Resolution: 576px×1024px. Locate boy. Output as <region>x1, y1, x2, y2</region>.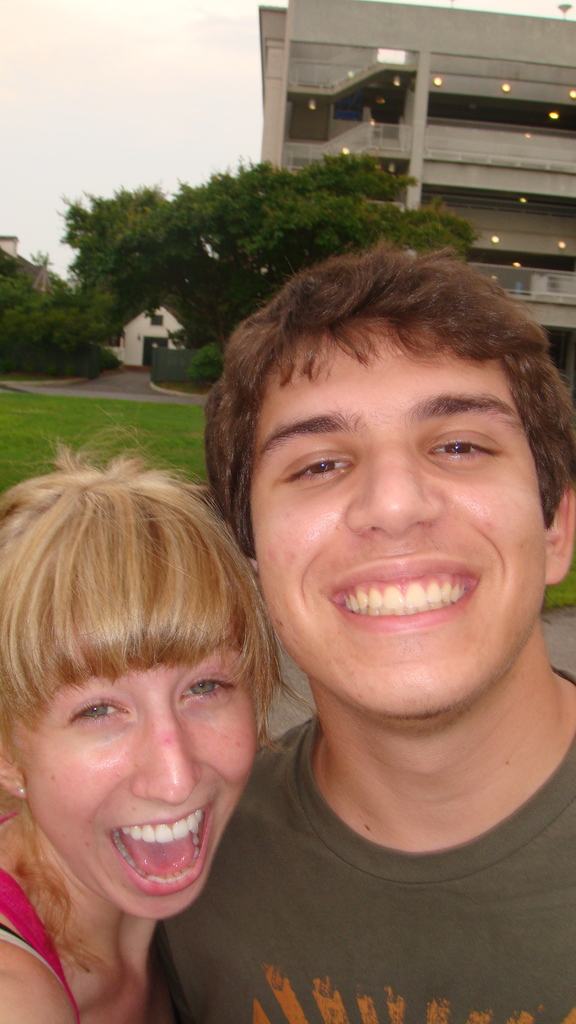
<region>130, 242, 575, 1023</region>.
